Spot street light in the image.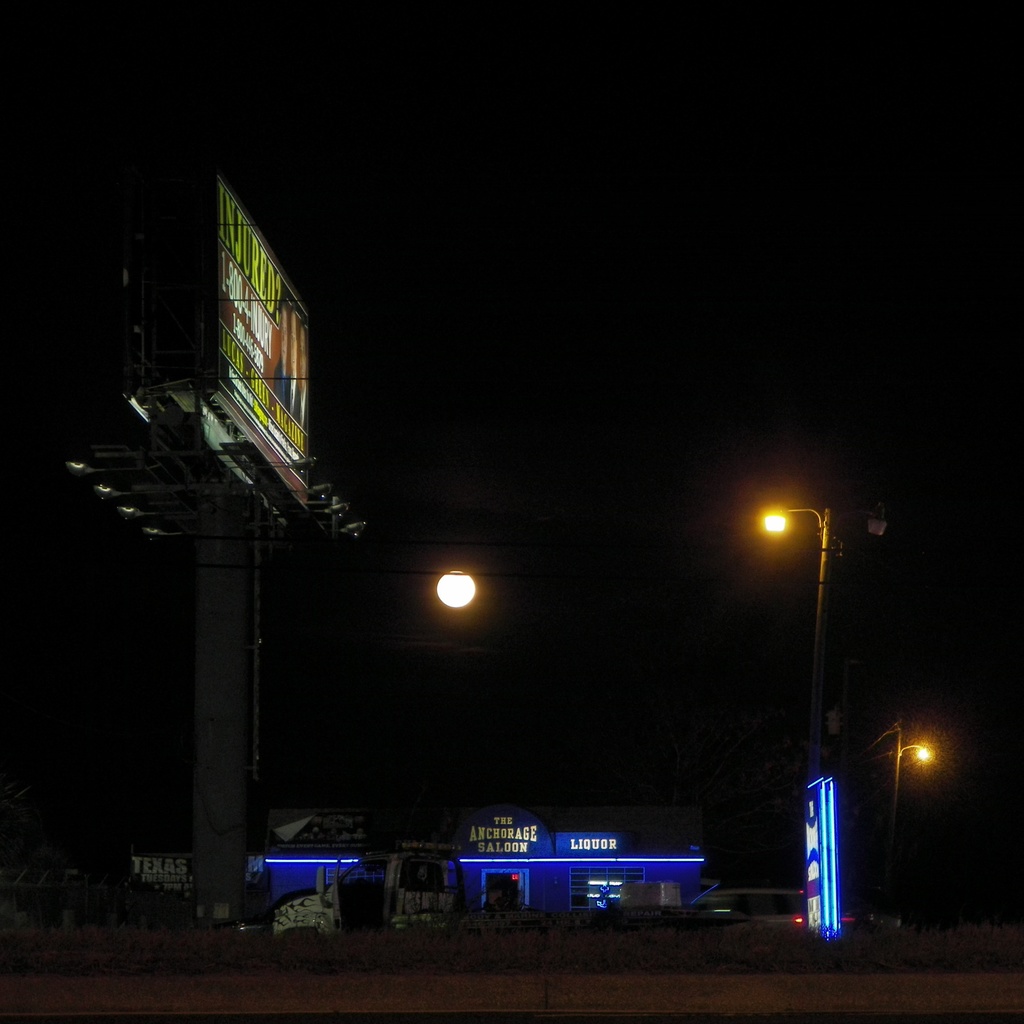
street light found at rect(761, 505, 833, 773).
